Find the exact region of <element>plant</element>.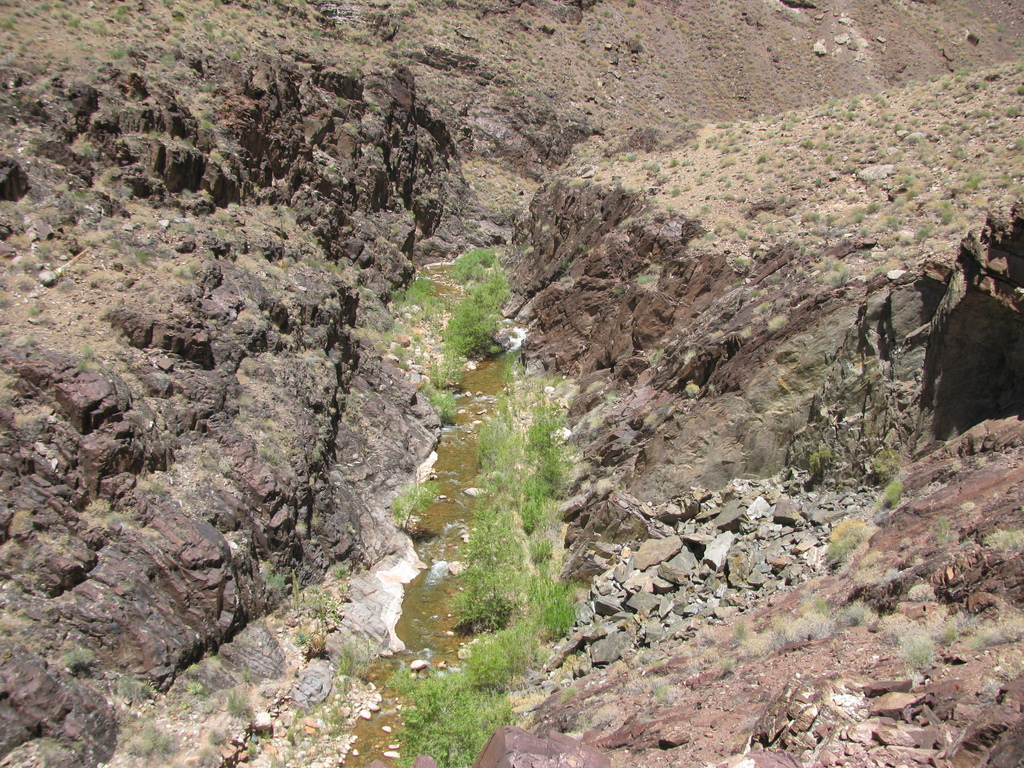
Exact region: left=397, top=193, right=403, bottom=207.
